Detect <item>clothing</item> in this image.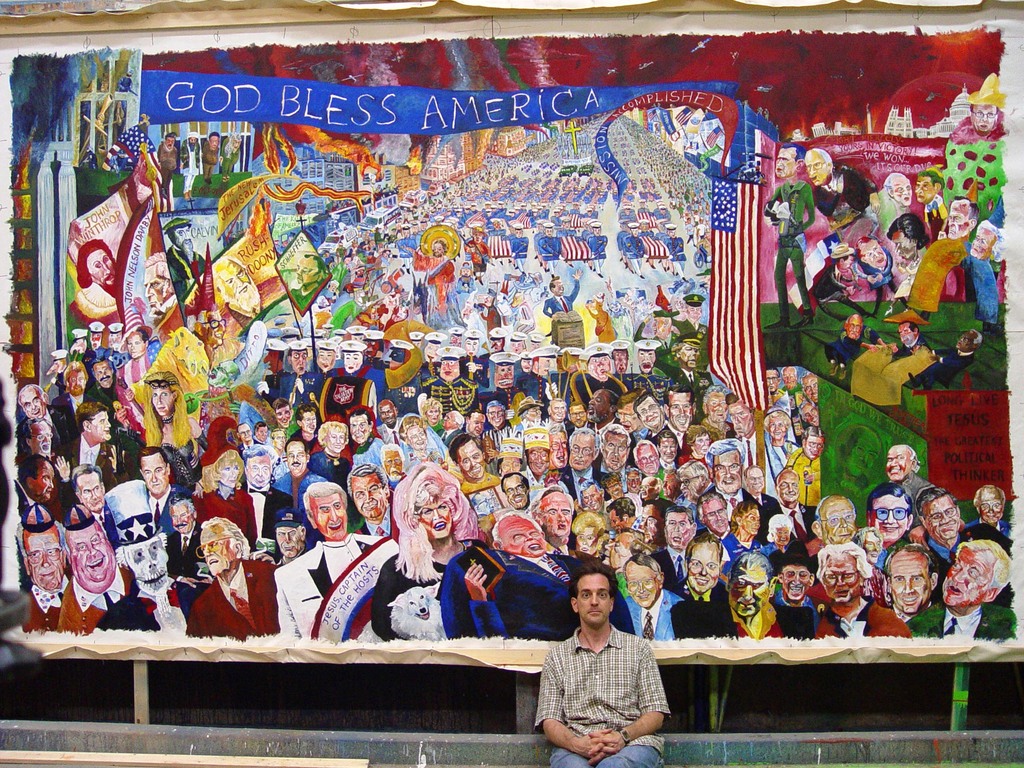
Detection: rect(810, 175, 884, 220).
